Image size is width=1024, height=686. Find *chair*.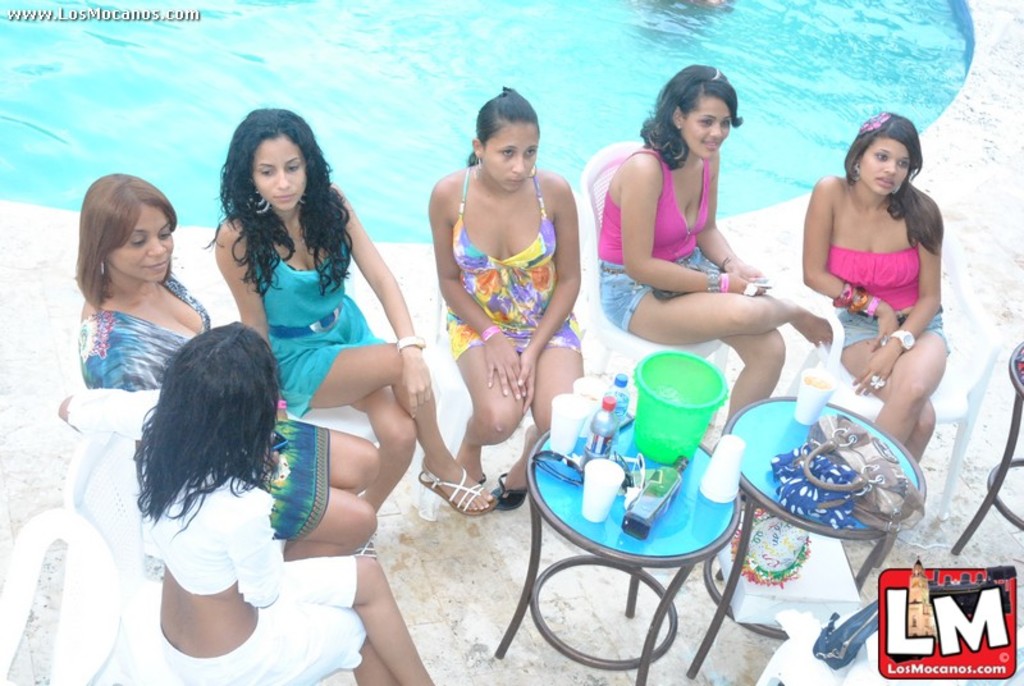
rect(575, 141, 730, 435).
